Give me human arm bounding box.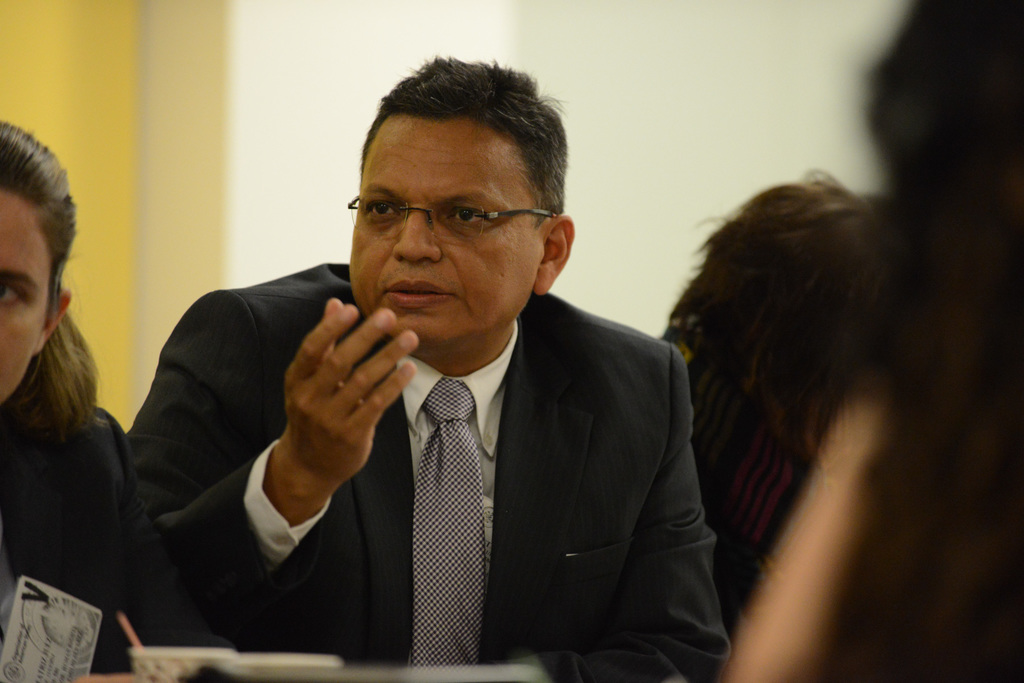
[left=526, top=349, right=729, bottom=682].
